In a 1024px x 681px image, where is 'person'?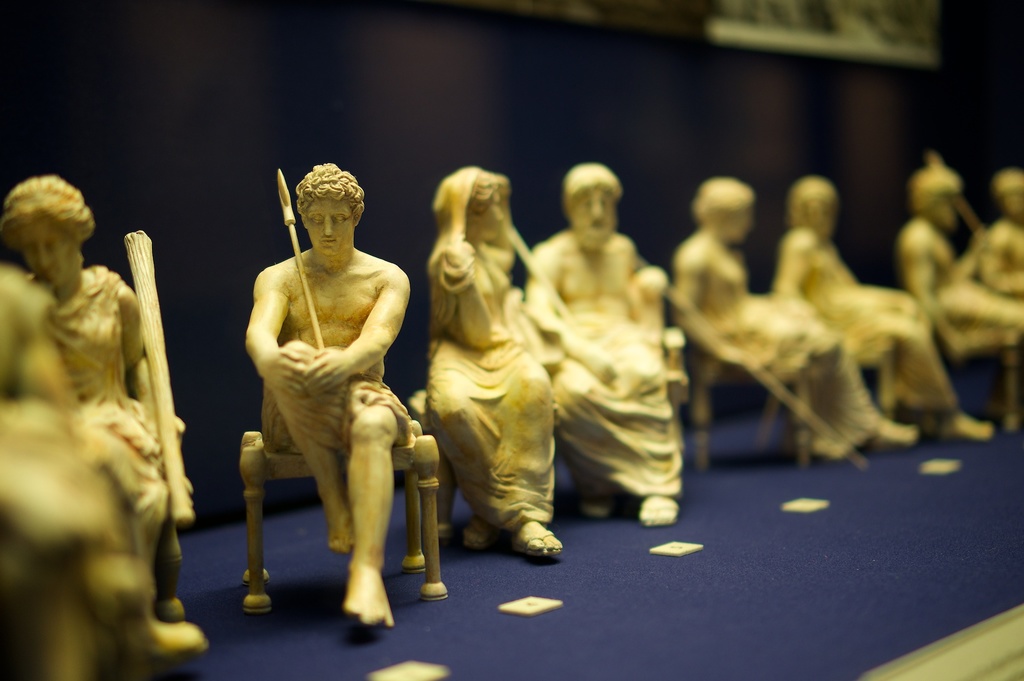
bbox=(216, 163, 429, 650).
